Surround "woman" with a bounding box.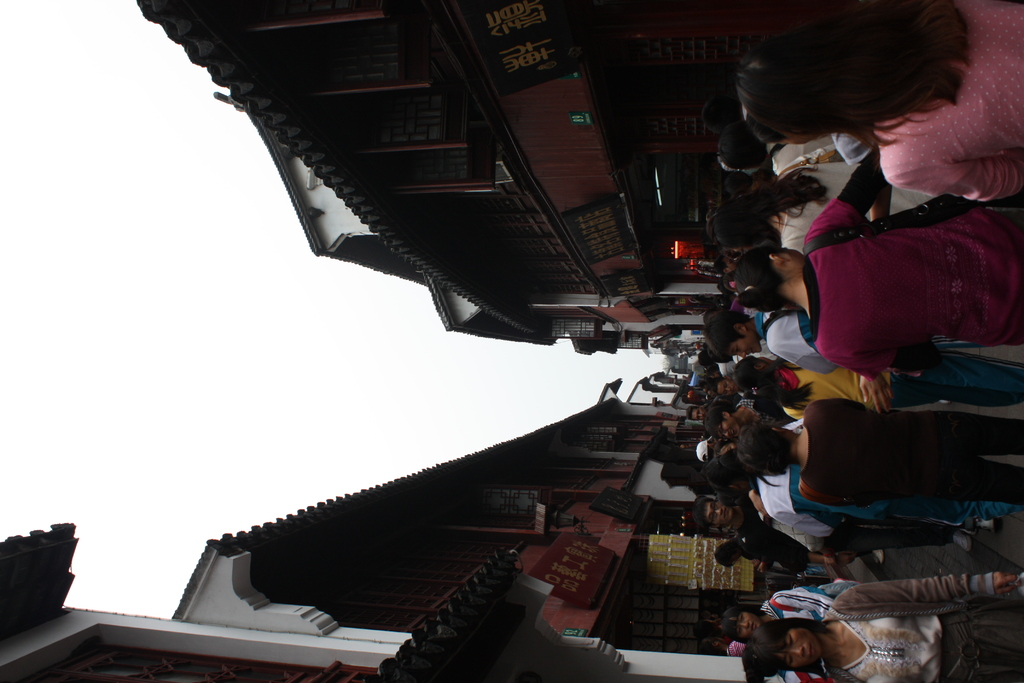
(746,570,1023,682).
